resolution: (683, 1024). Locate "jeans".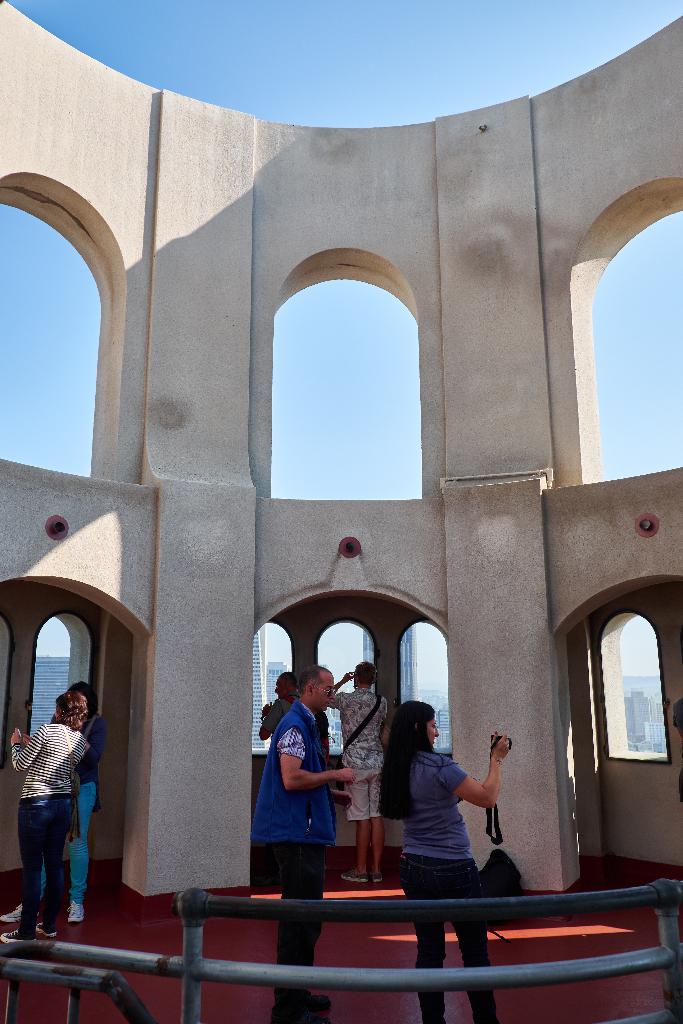
bbox=(65, 785, 97, 899).
